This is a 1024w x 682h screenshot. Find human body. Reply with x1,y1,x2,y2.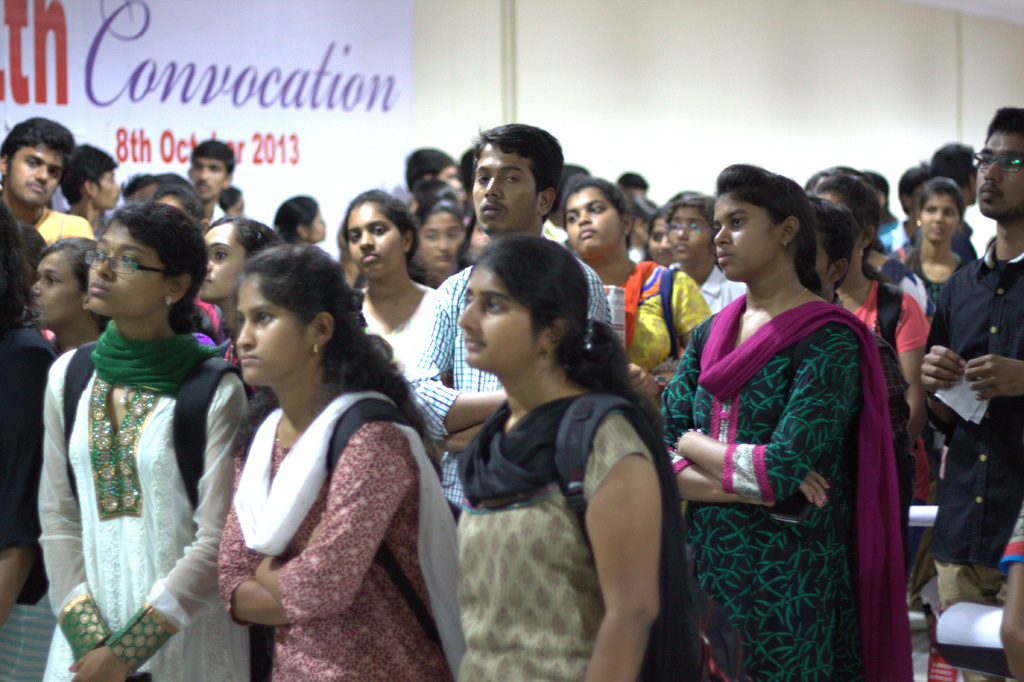
456,401,661,681.
